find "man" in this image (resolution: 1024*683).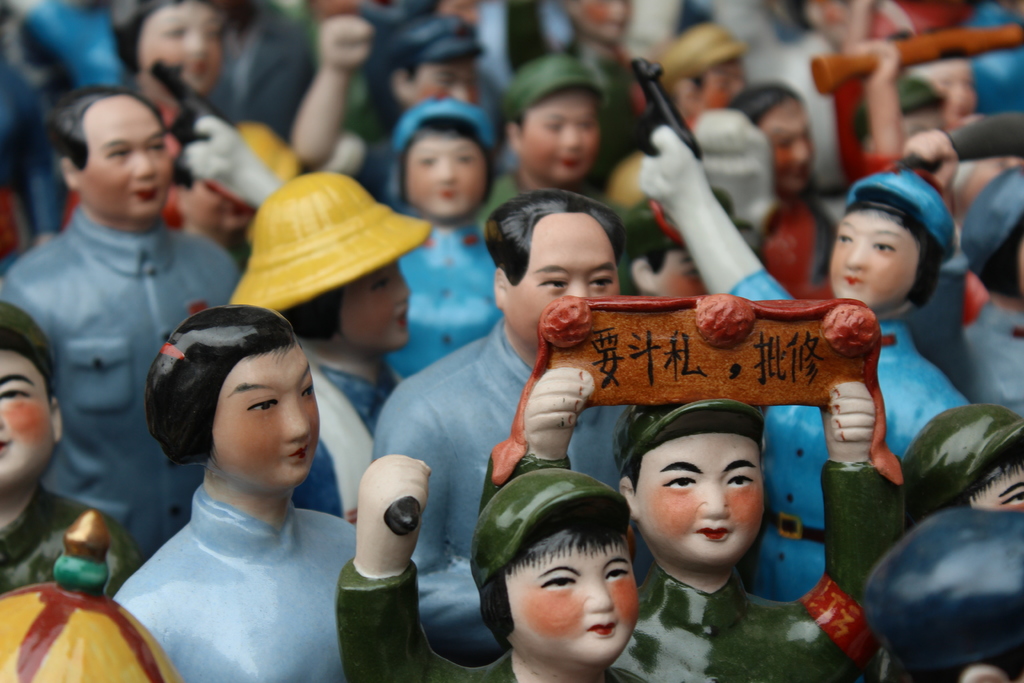
(left=0, top=301, right=137, bottom=596).
